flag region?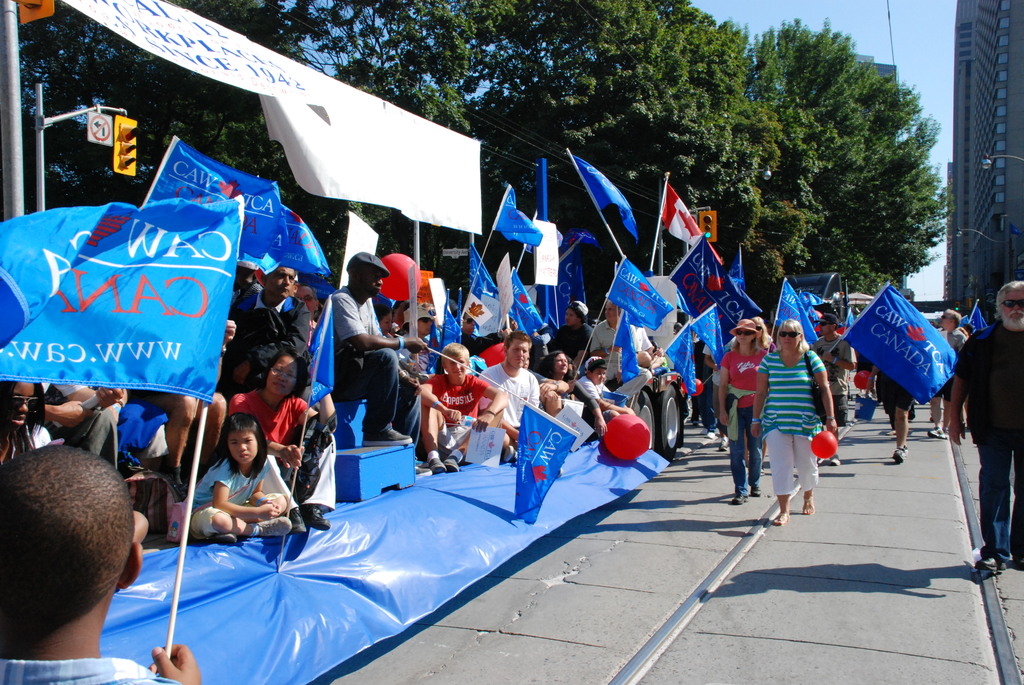
693,301,728,363
